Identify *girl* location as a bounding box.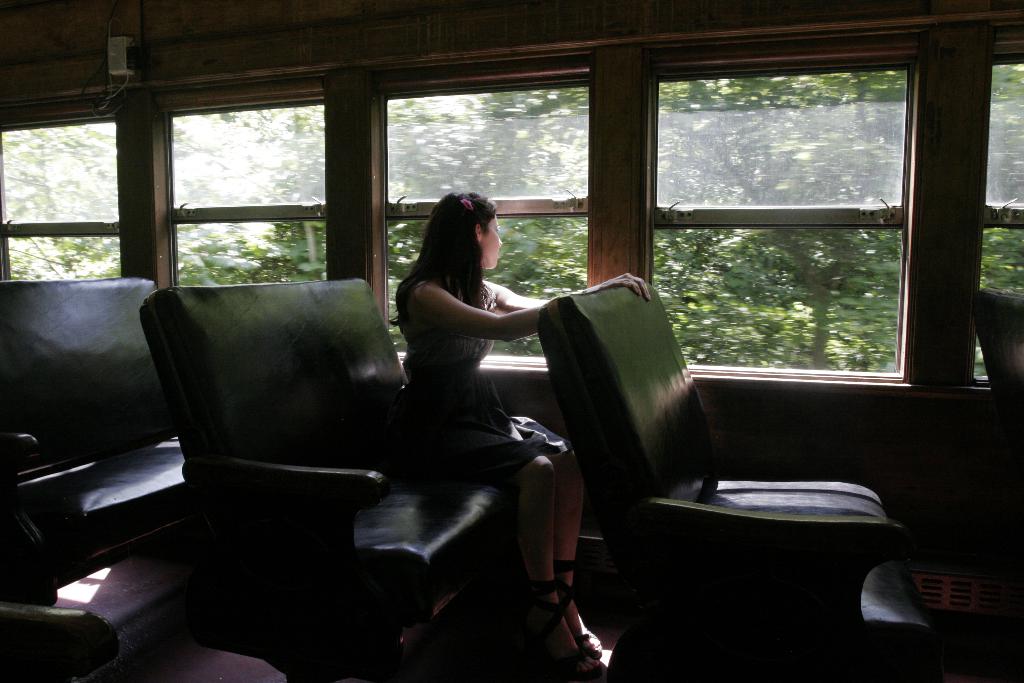
[385,190,652,679].
